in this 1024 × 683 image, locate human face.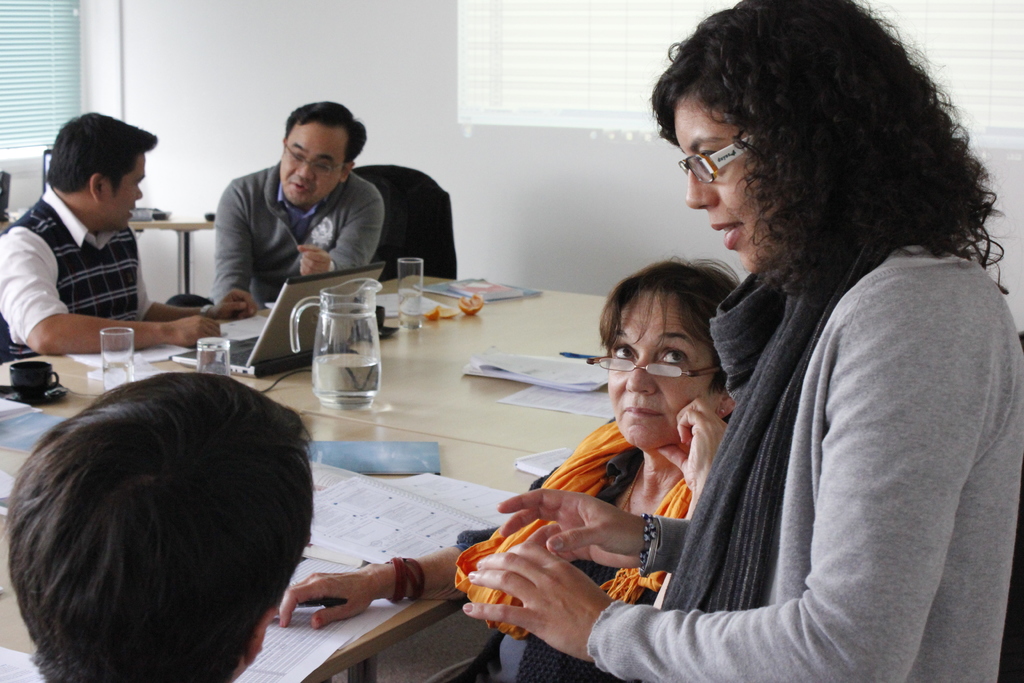
Bounding box: 604,287,720,451.
